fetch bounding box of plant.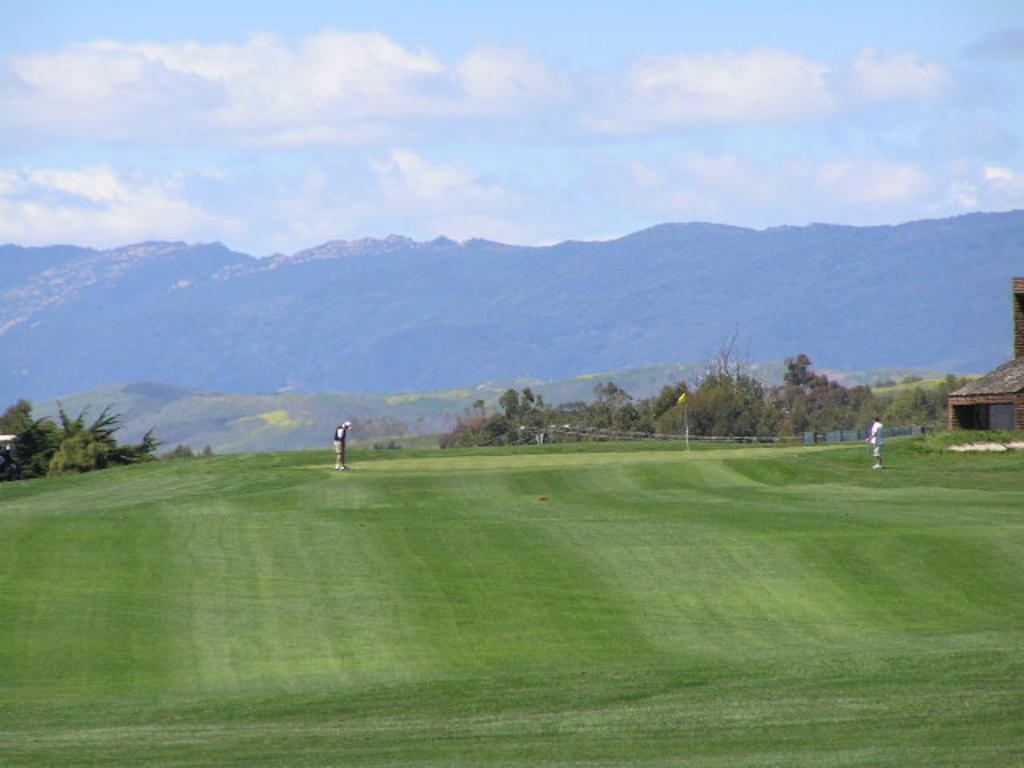
Bbox: [8,365,138,493].
